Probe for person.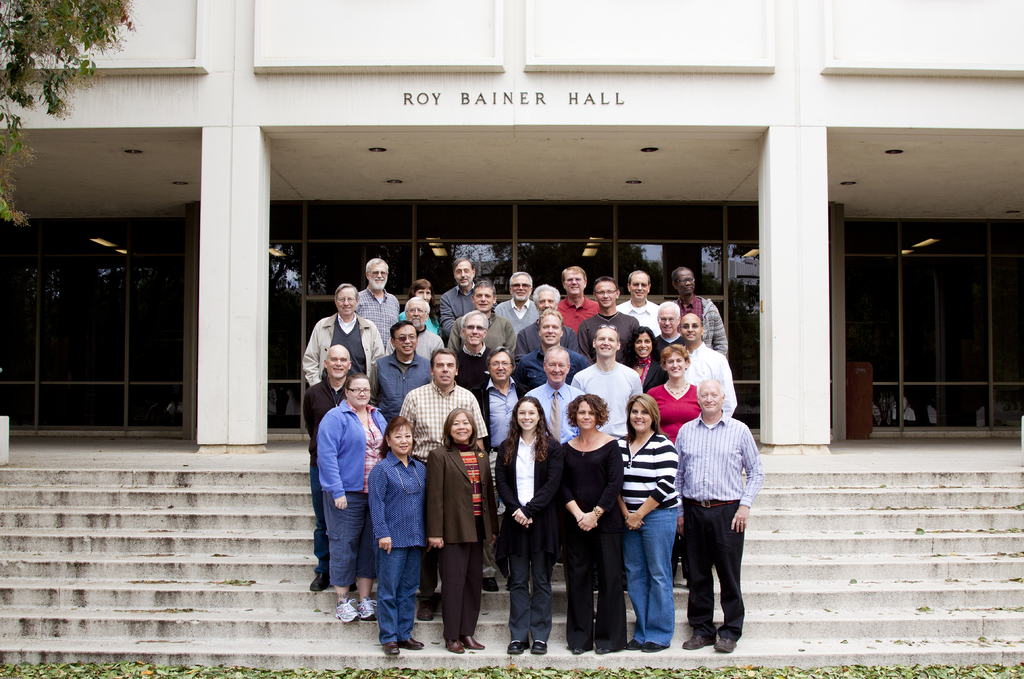
Probe result: locate(674, 380, 764, 653).
